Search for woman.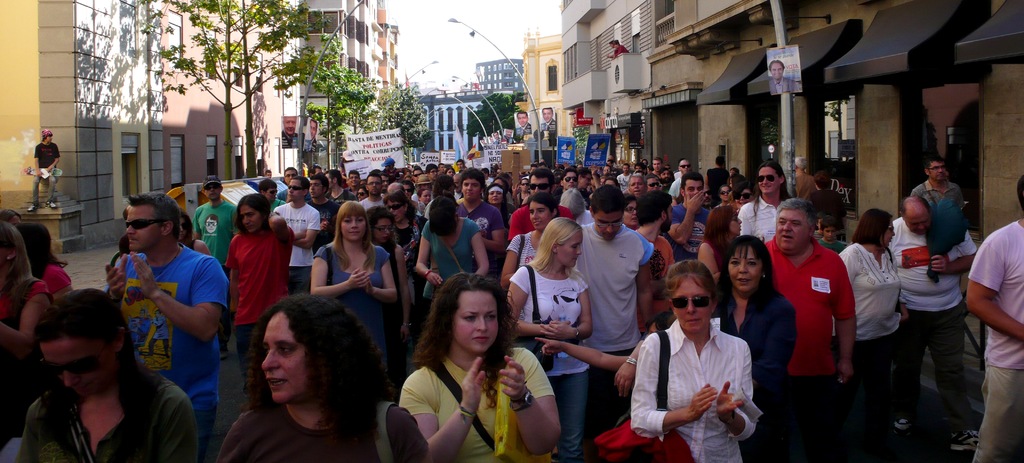
Found at x1=728, y1=165, x2=740, y2=180.
